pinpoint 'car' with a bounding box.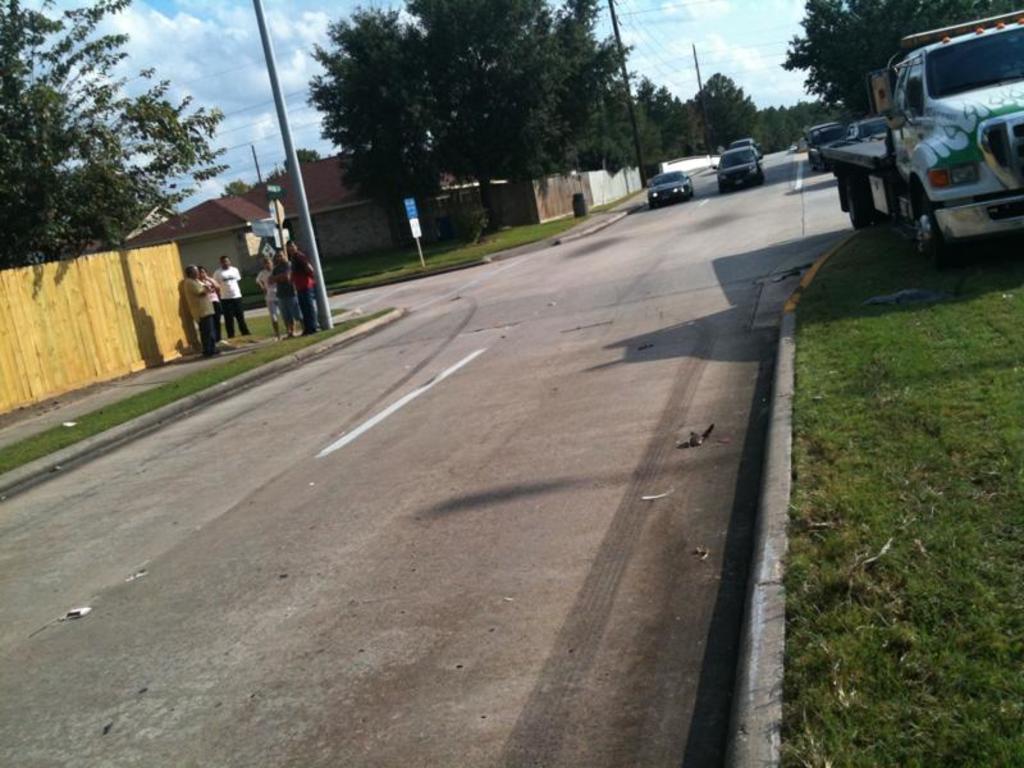
{"x1": 846, "y1": 115, "x2": 887, "y2": 142}.
